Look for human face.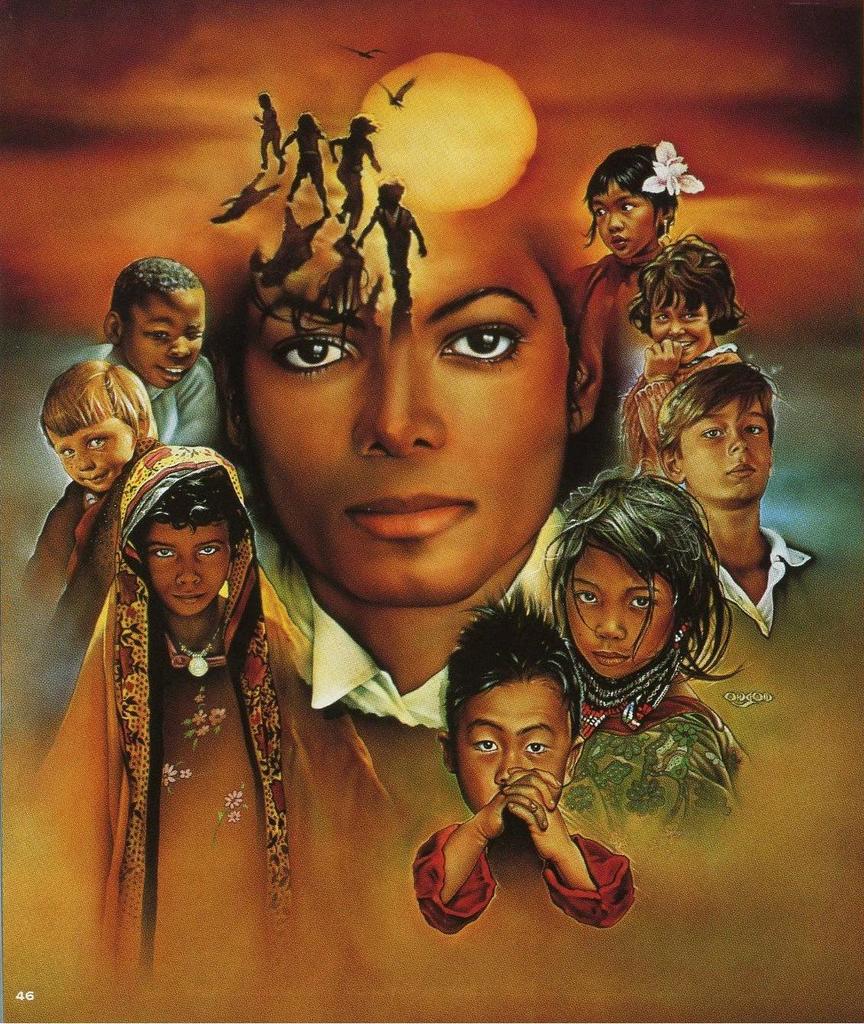
Found: <region>668, 400, 781, 508</region>.
